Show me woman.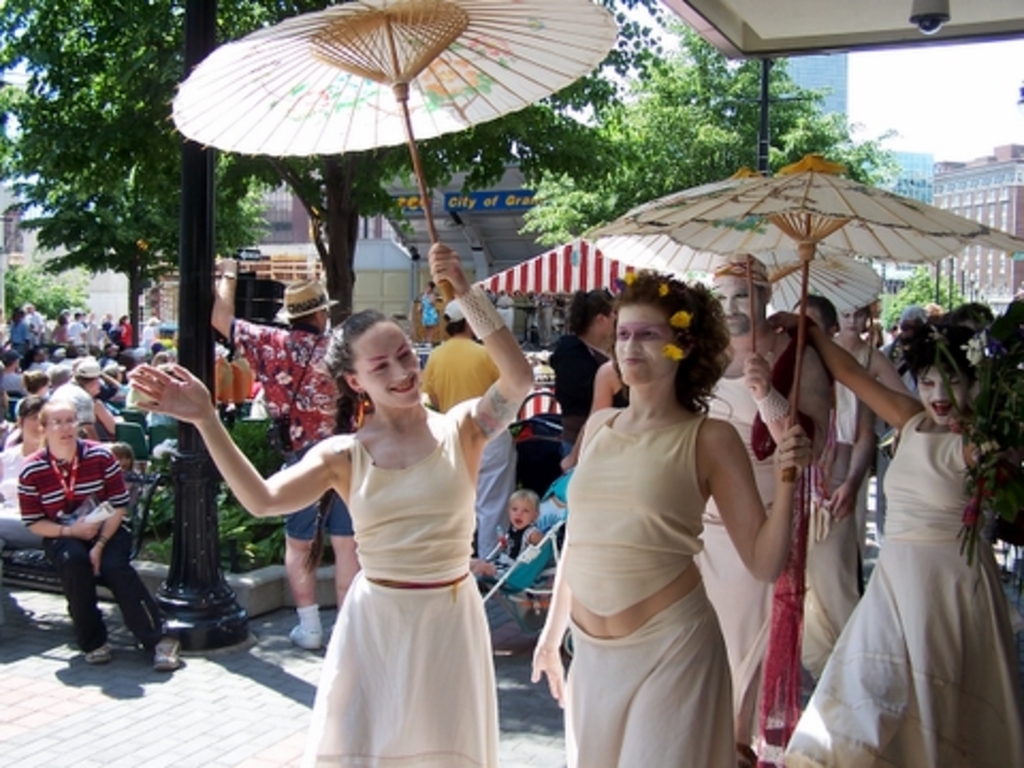
woman is here: box(783, 314, 1022, 766).
